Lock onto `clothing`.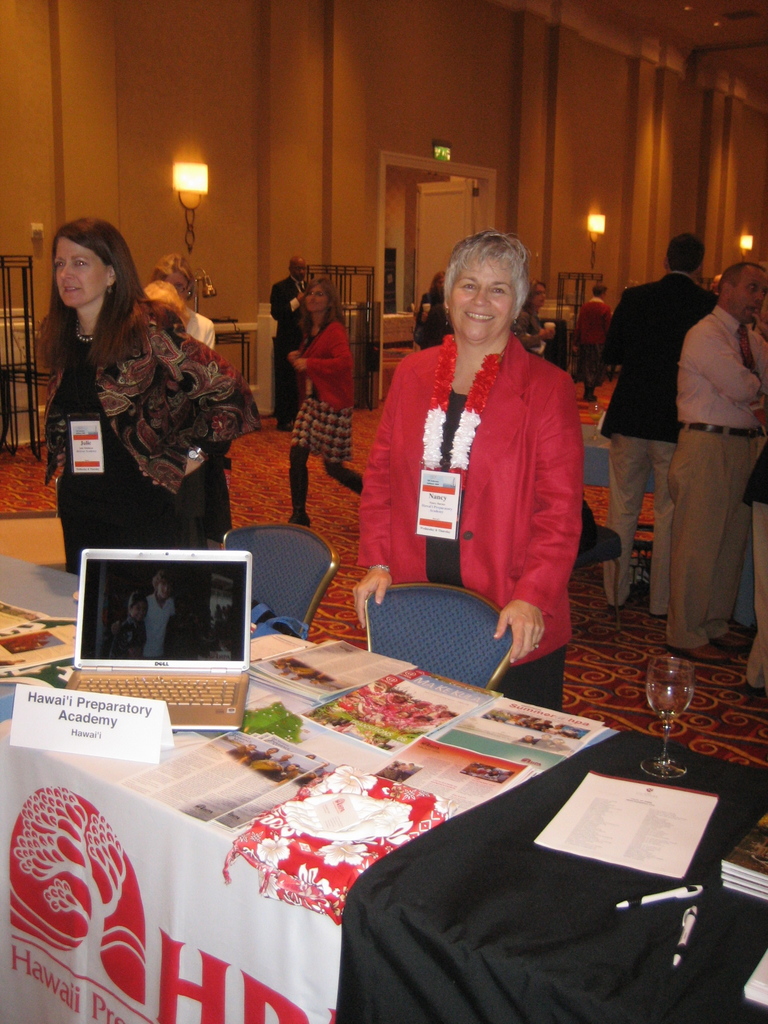
Locked: x1=182 y1=307 x2=235 y2=547.
